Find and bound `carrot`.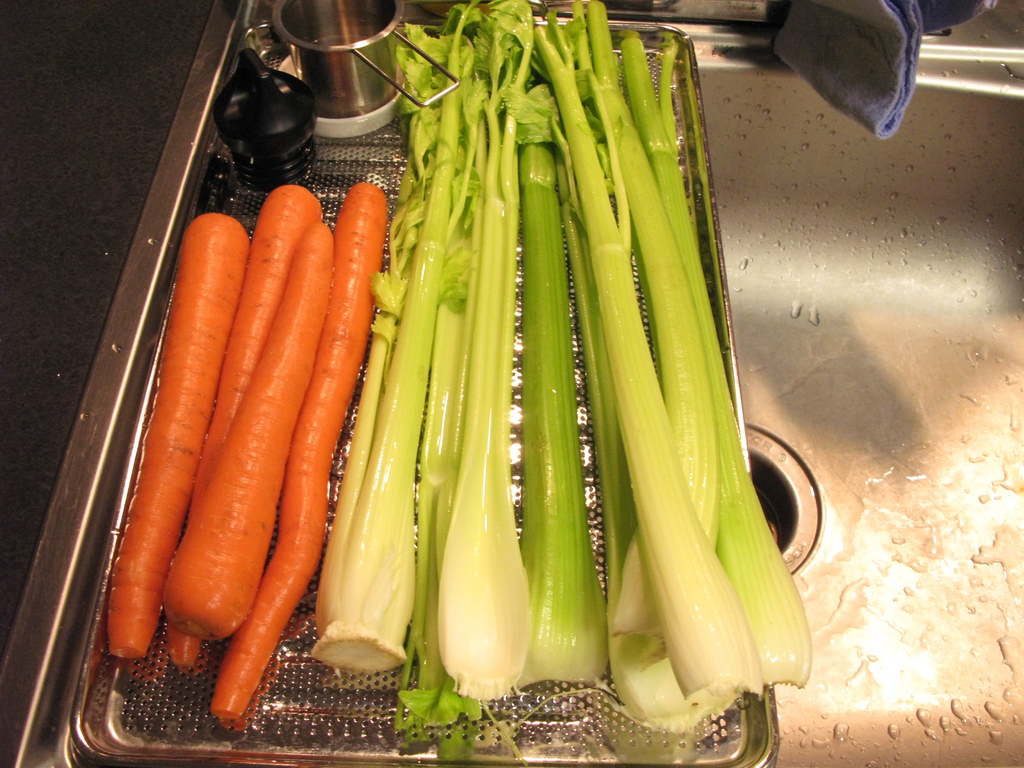
Bound: (x1=168, y1=186, x2=329, y2=663).
